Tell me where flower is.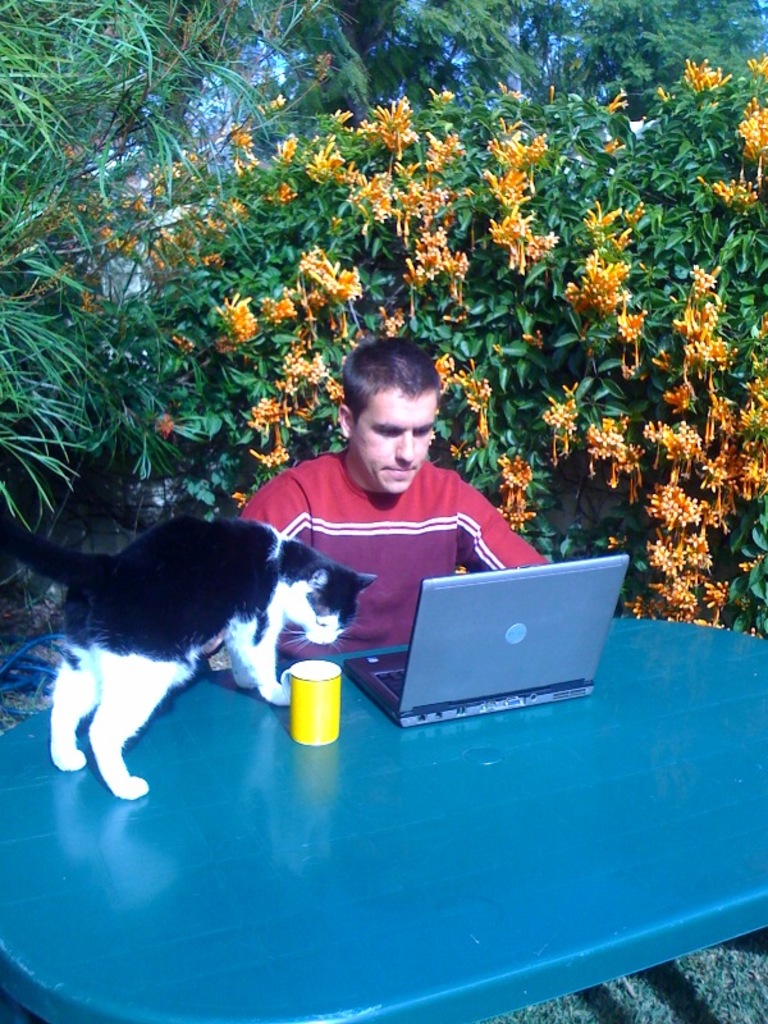
flower is at x1=692, y1=173, x2=753, y2=207.
